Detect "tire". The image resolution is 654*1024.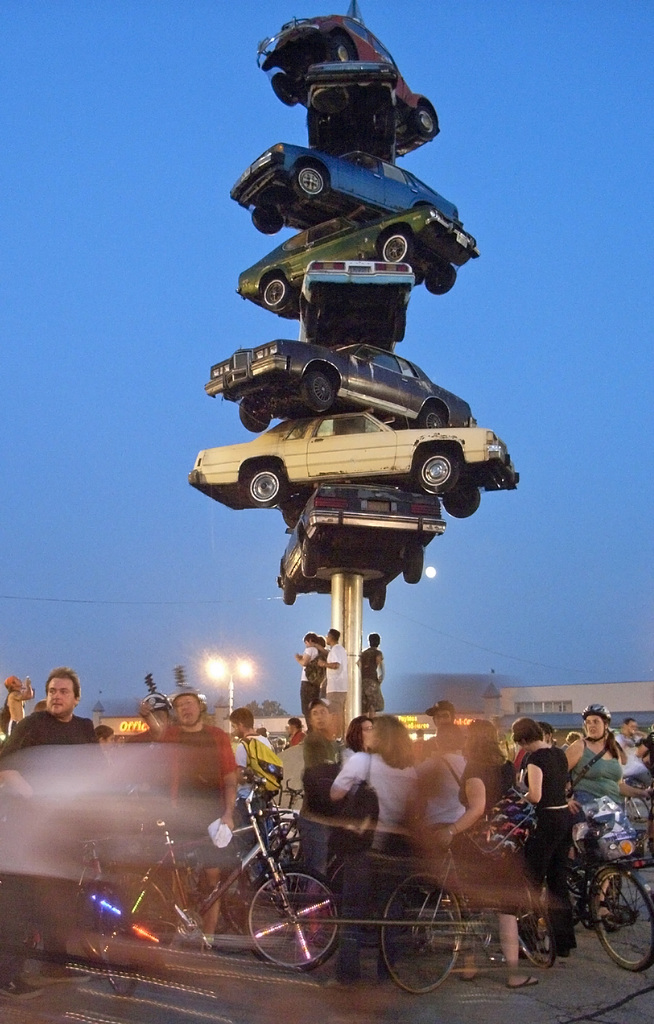
l=417, t=402, r=447, b=426.
